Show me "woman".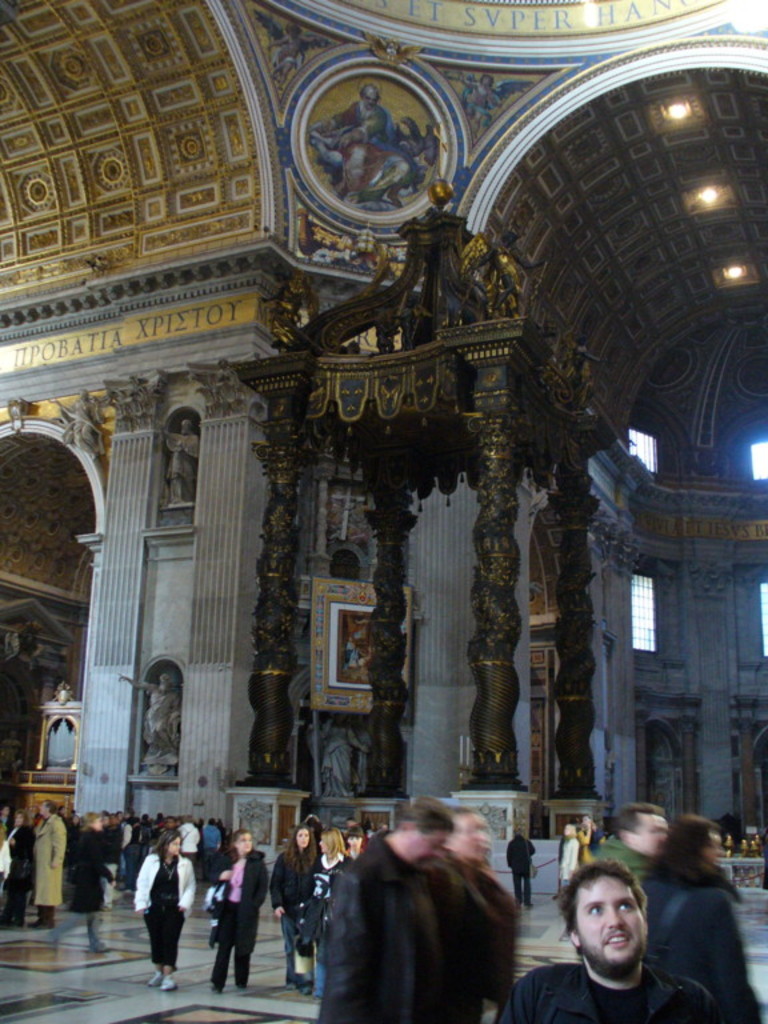
"woman" is here: [left=317, top=828, right=353, bottom=995].
